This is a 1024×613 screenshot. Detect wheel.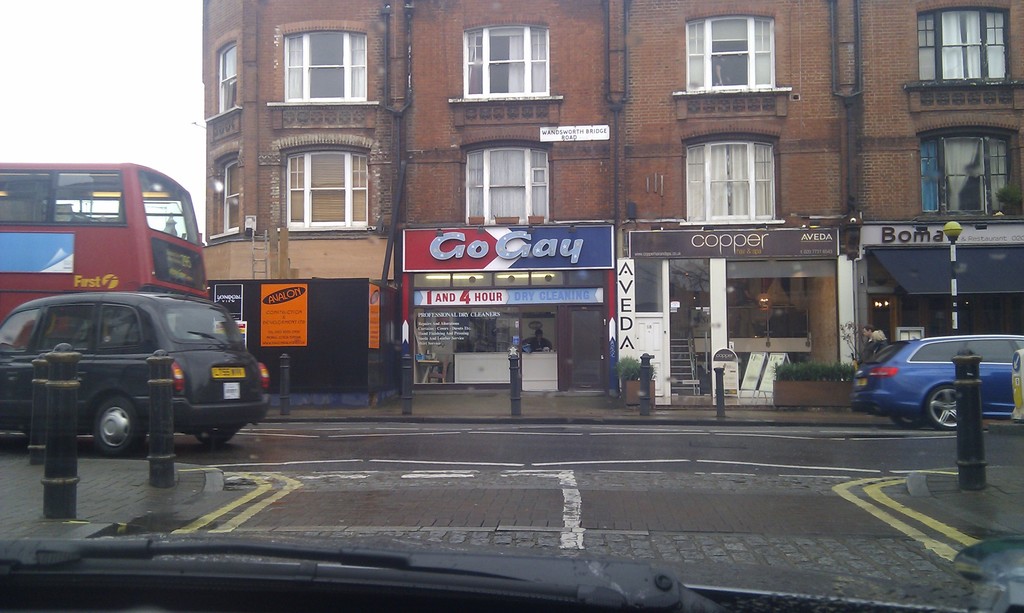
x1=925, y1=381, x2=964, y2=434.
